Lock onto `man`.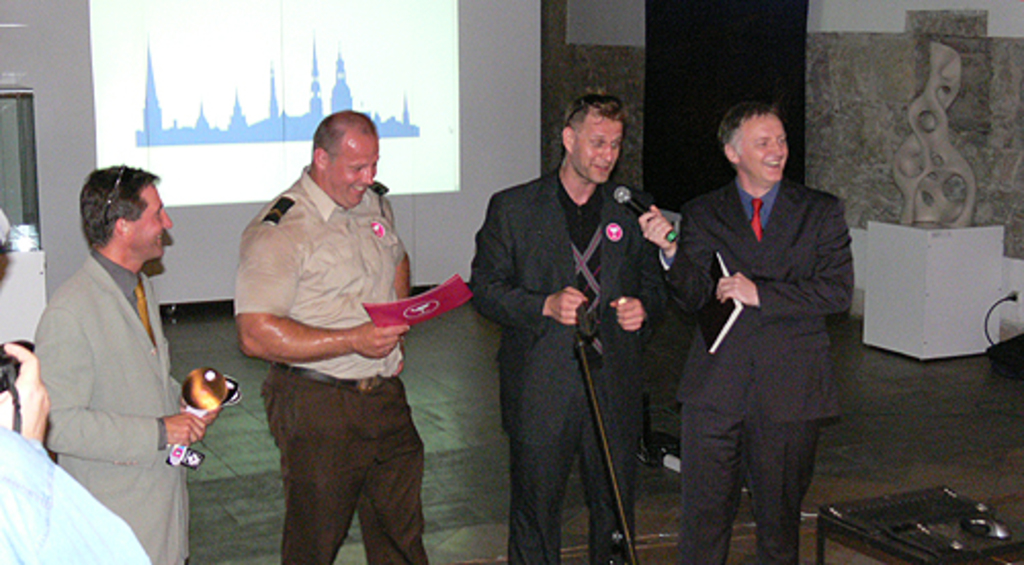
Locked: <bbox>659, 82, 860, 561</bbox>.
